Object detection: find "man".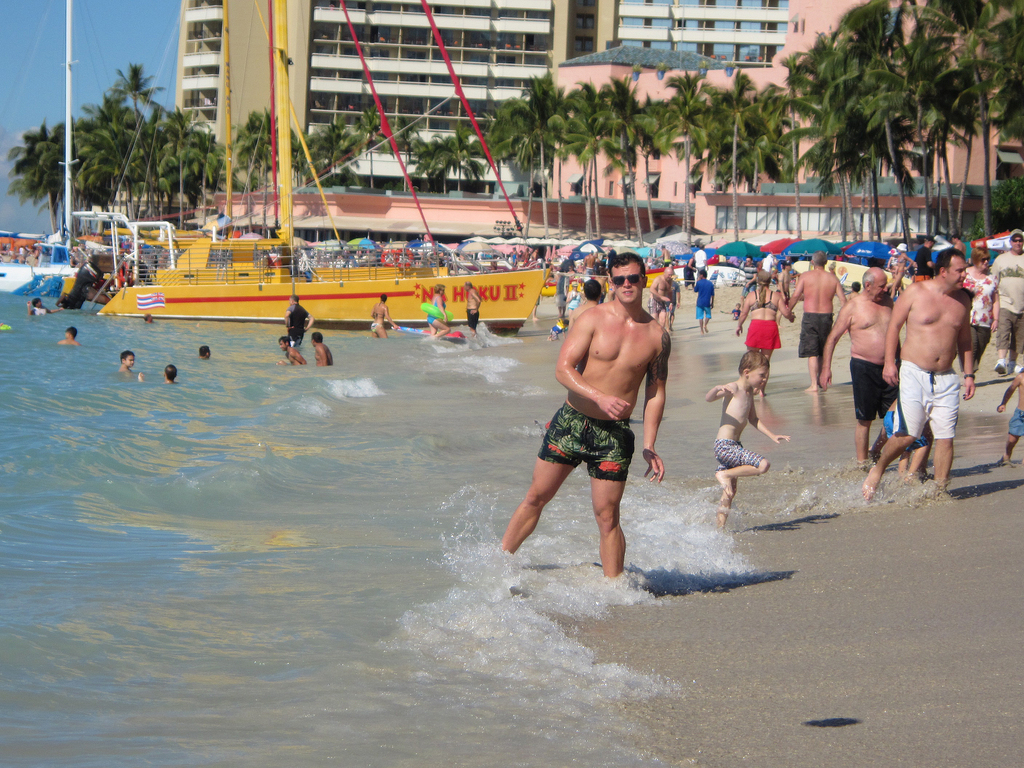
locate(692, 244, 706, 284).
